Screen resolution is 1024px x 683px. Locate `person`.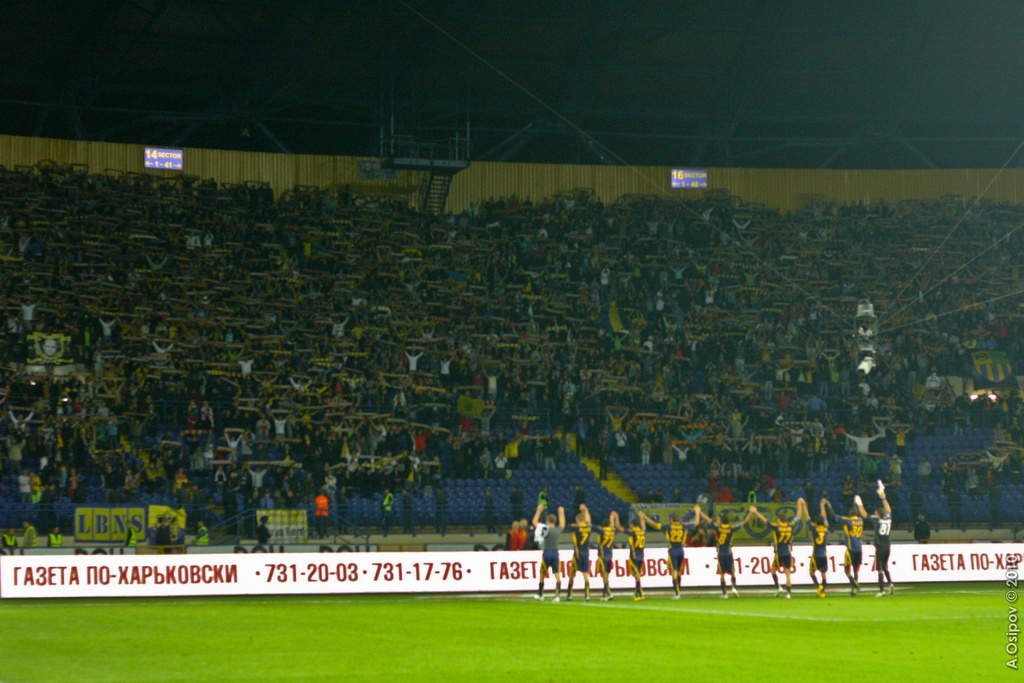
pyautogui.locateOnScreen(589, 509, 613, 601).
